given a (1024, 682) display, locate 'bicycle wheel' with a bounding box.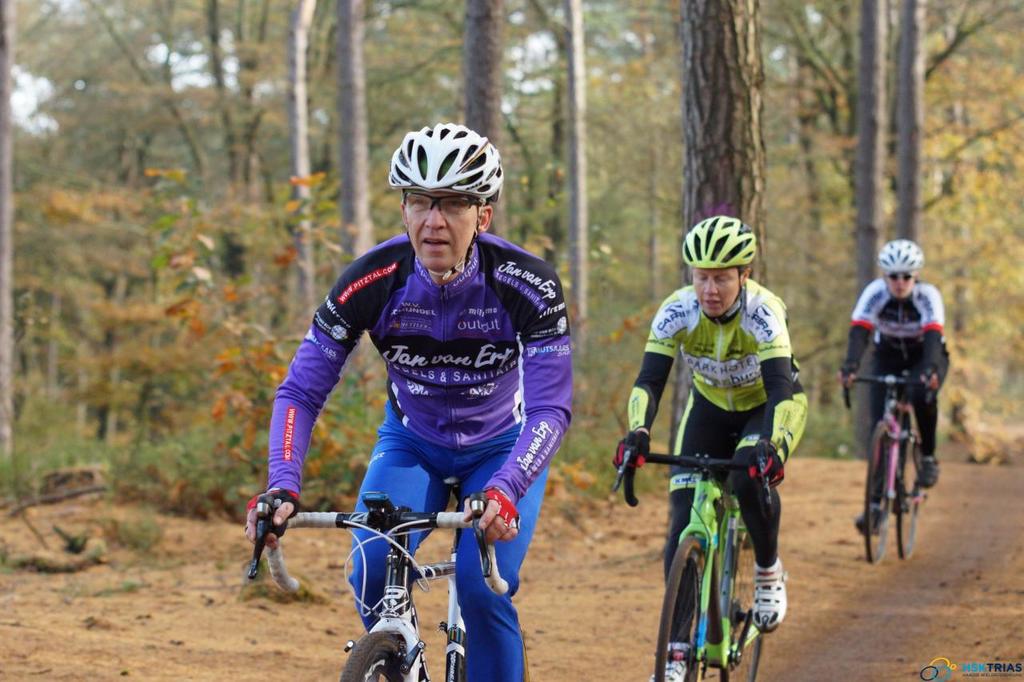
Located: 653 538 708 681.
